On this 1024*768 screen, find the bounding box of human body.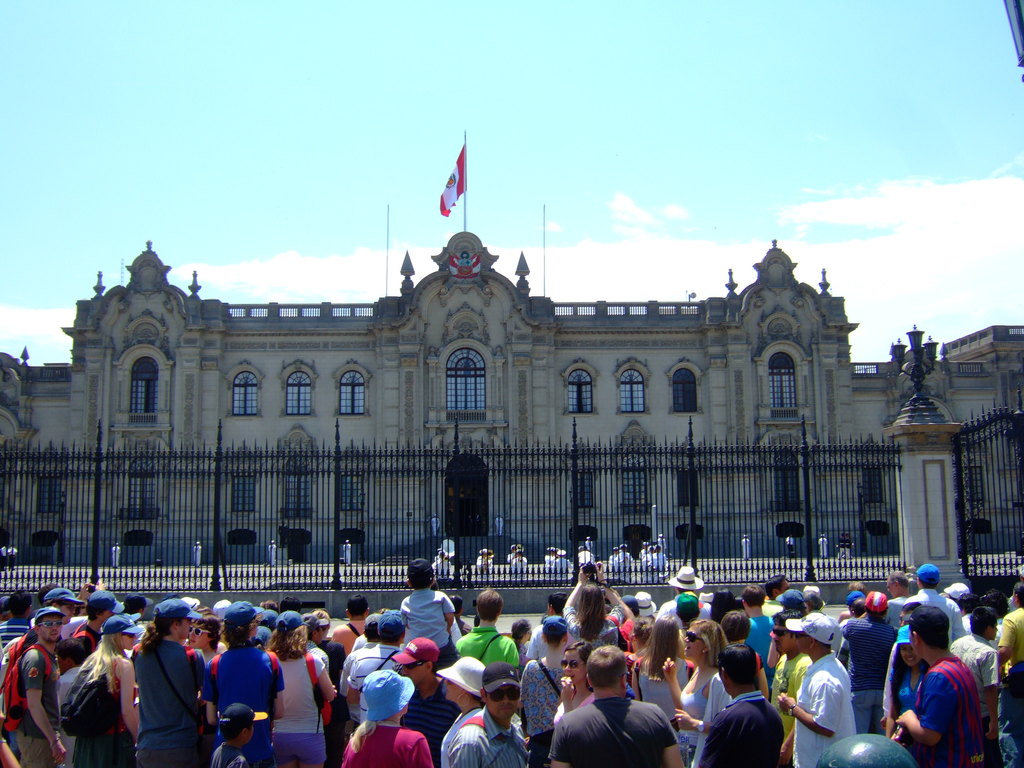
Bounding box: box(991, 579, 1023, 719).
